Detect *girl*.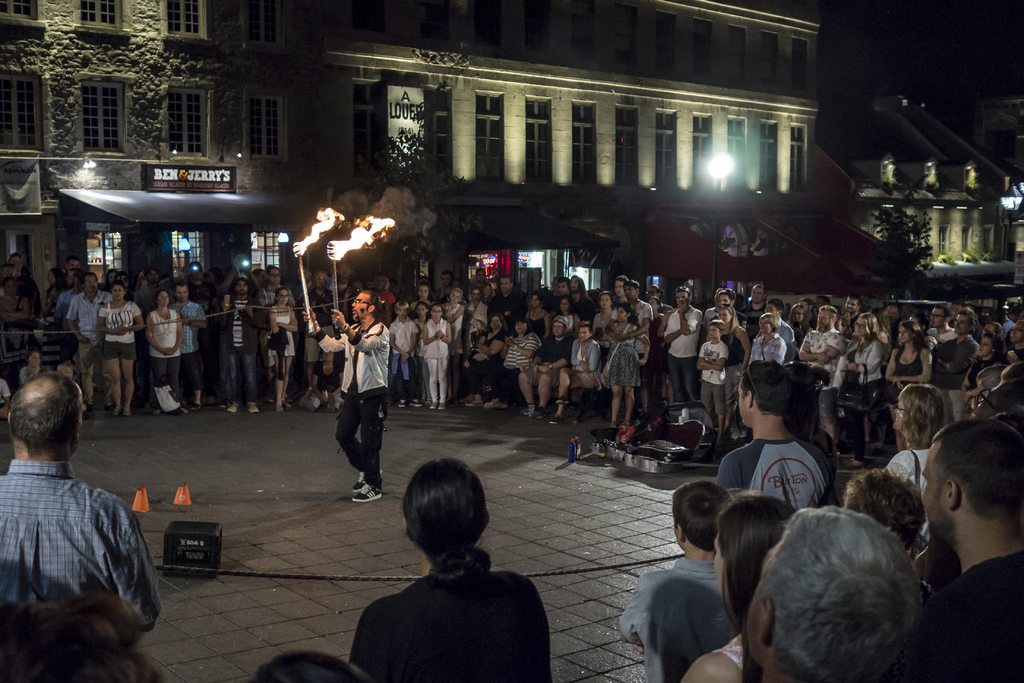
Detected at bbox=[420, 304, 454, 413].
